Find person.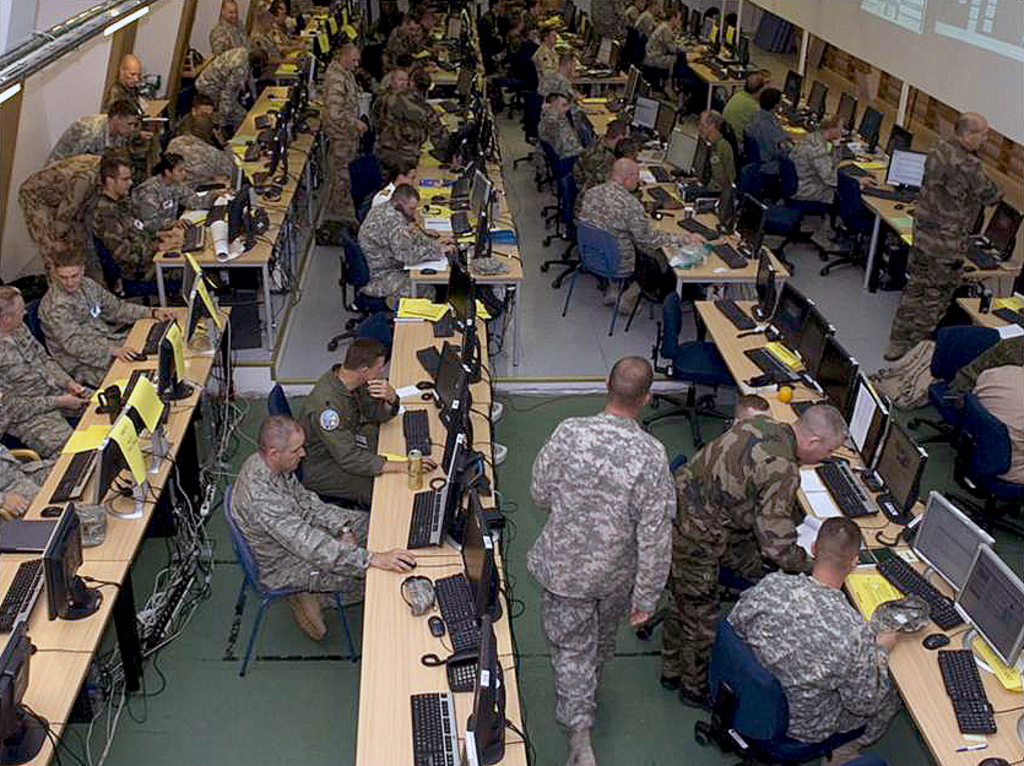
box(109, 60, 148, 119).
